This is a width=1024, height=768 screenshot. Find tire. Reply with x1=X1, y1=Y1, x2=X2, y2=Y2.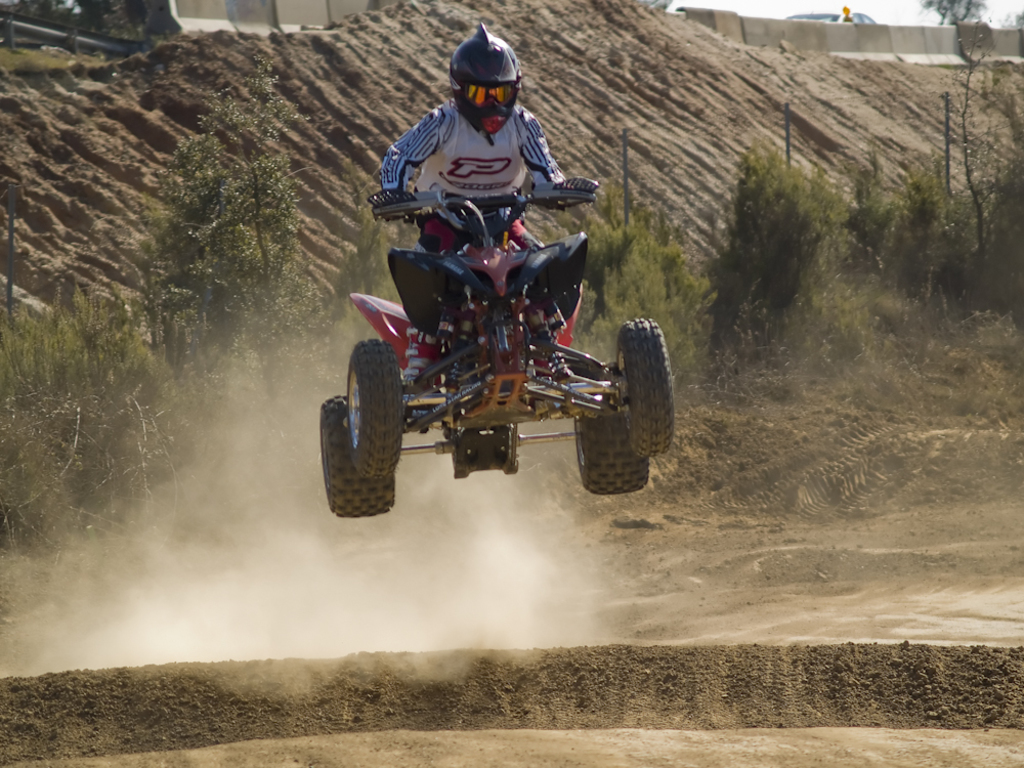
x1=321, y1=395, x2=395, y2=517.
